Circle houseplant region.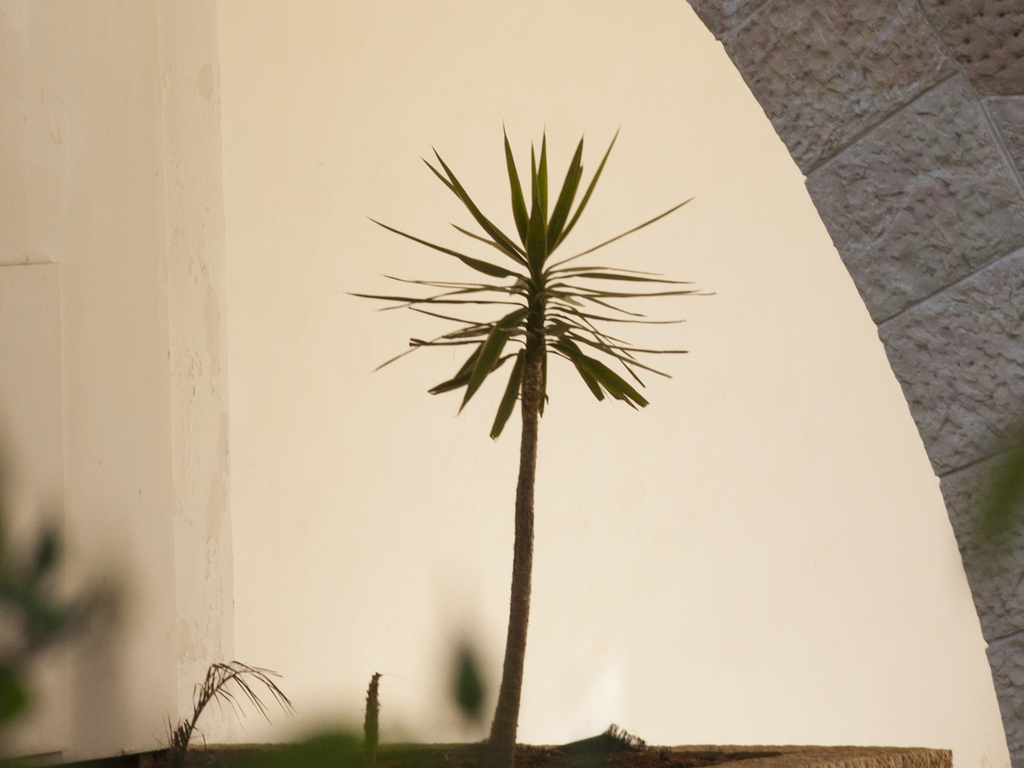
Region: Rect(38, 113, 950, 767).
